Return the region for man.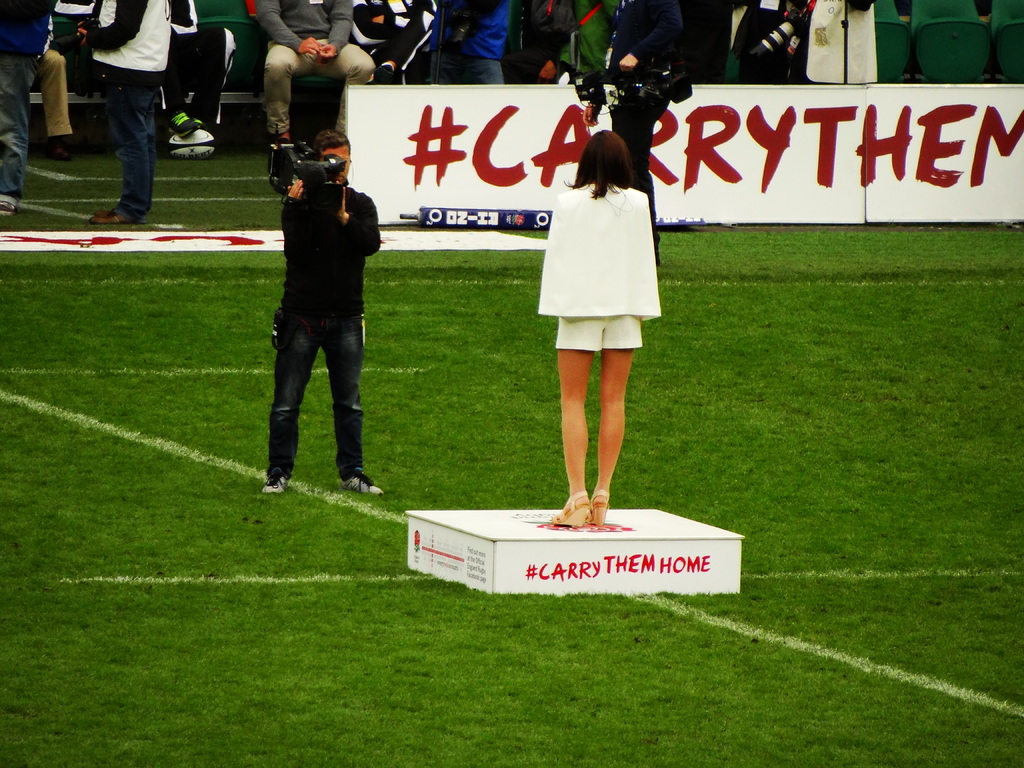
{"left": 256, "top": 129, "right": 385, "bottom": 502}.
